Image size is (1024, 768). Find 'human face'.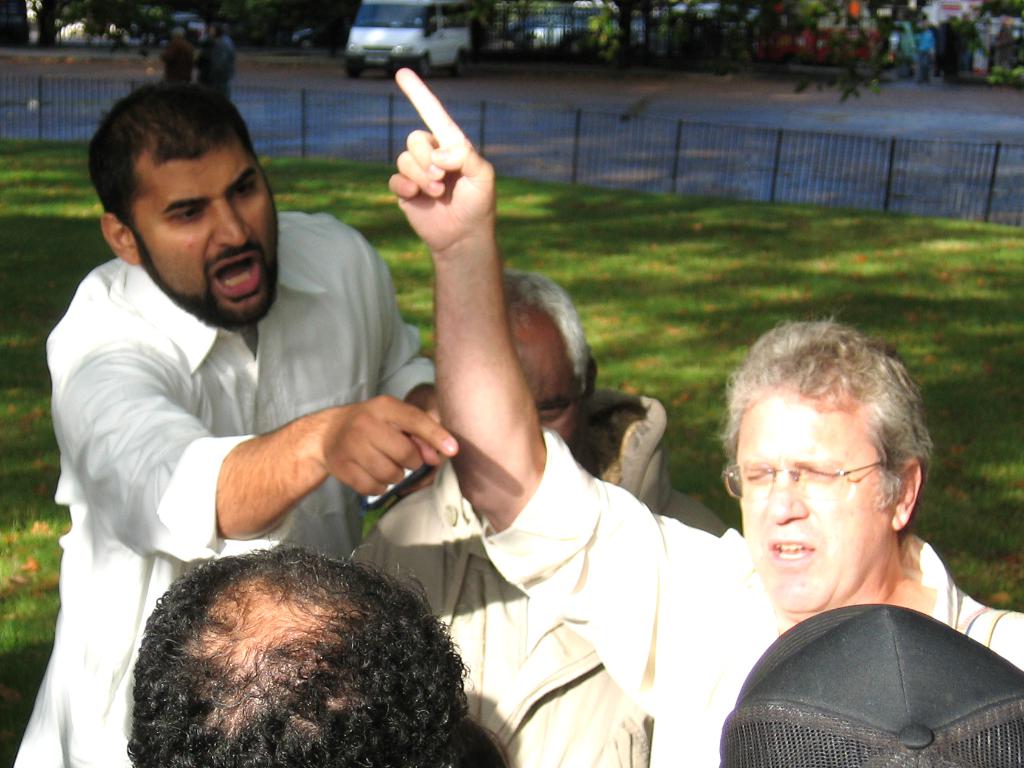
<region>731, 402, 889, 614</region>.
